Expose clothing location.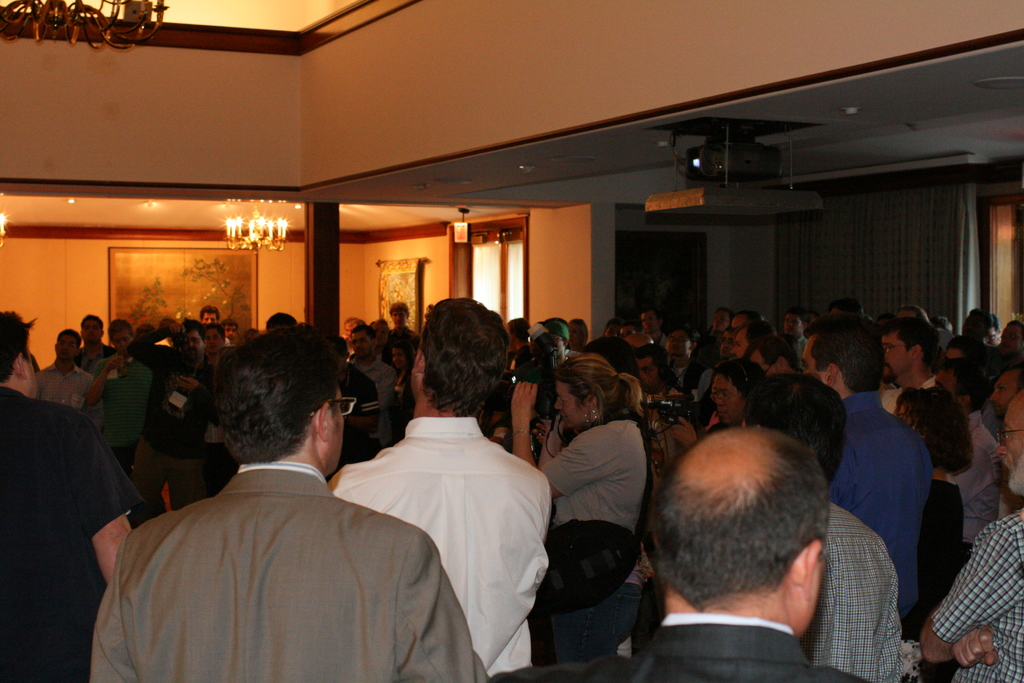
Exposed at 937 507 1023 682.
